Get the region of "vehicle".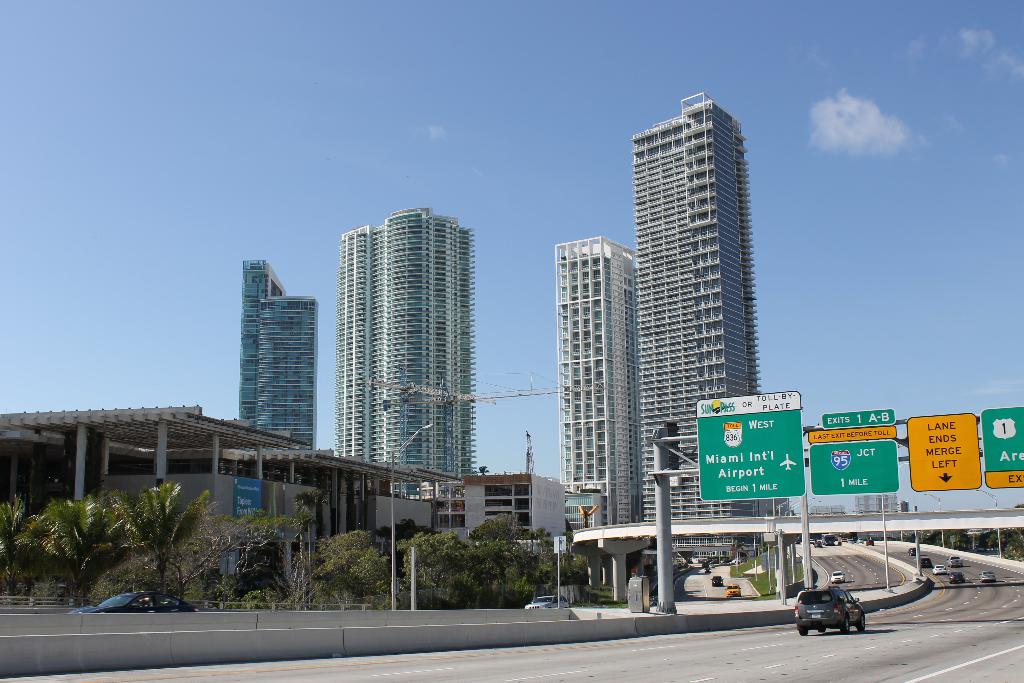
x1=978, y1=572, x2=995, y2=583.
